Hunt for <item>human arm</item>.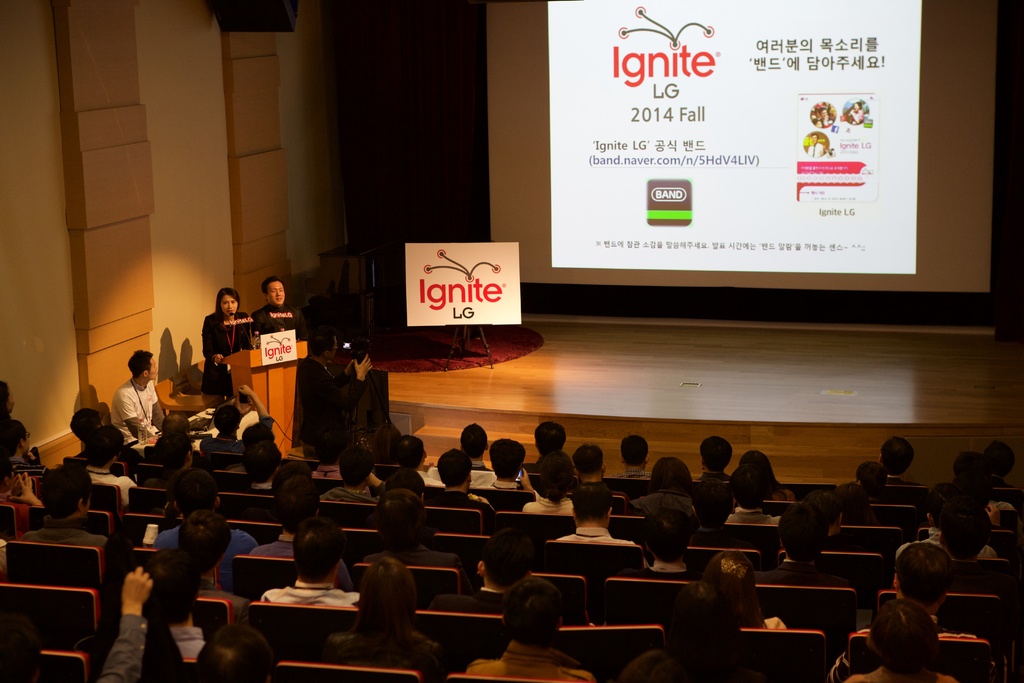
Hunted down at <box>116,358,143,431</box>.
